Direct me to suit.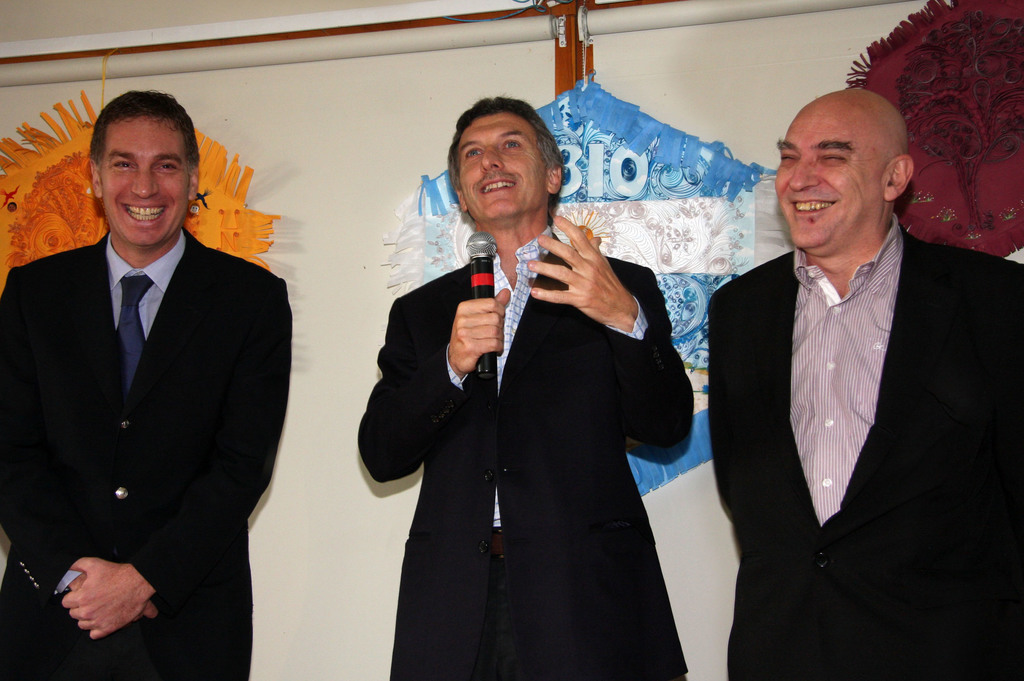
Direction: left=351, top=223, right=698, bottom=680.
